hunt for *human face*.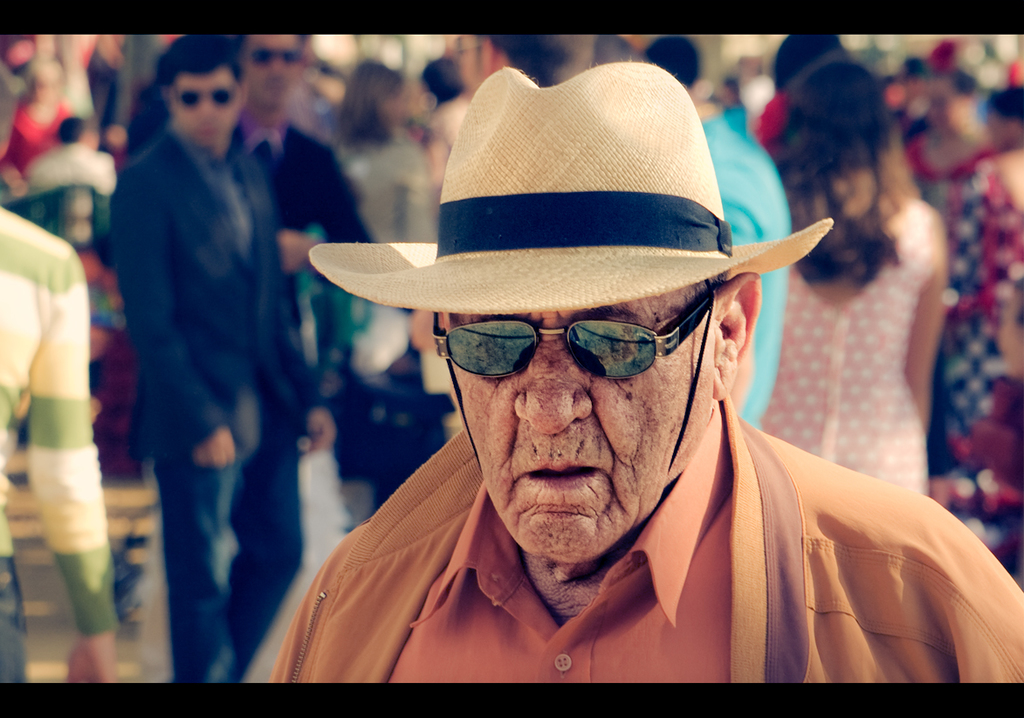
Hunted down at {"x1": 242, "y1": 34, "x2": 299, "y2": 104}.
